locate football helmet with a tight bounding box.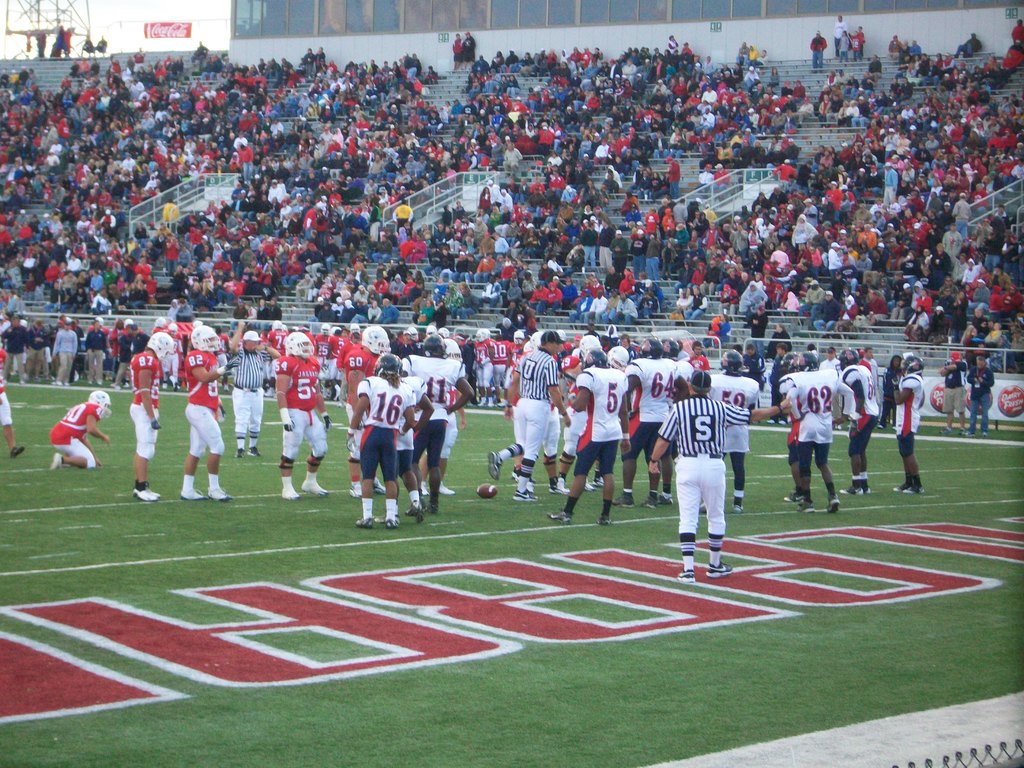
[x1=285, y1=332, x2=314, y2=364].
